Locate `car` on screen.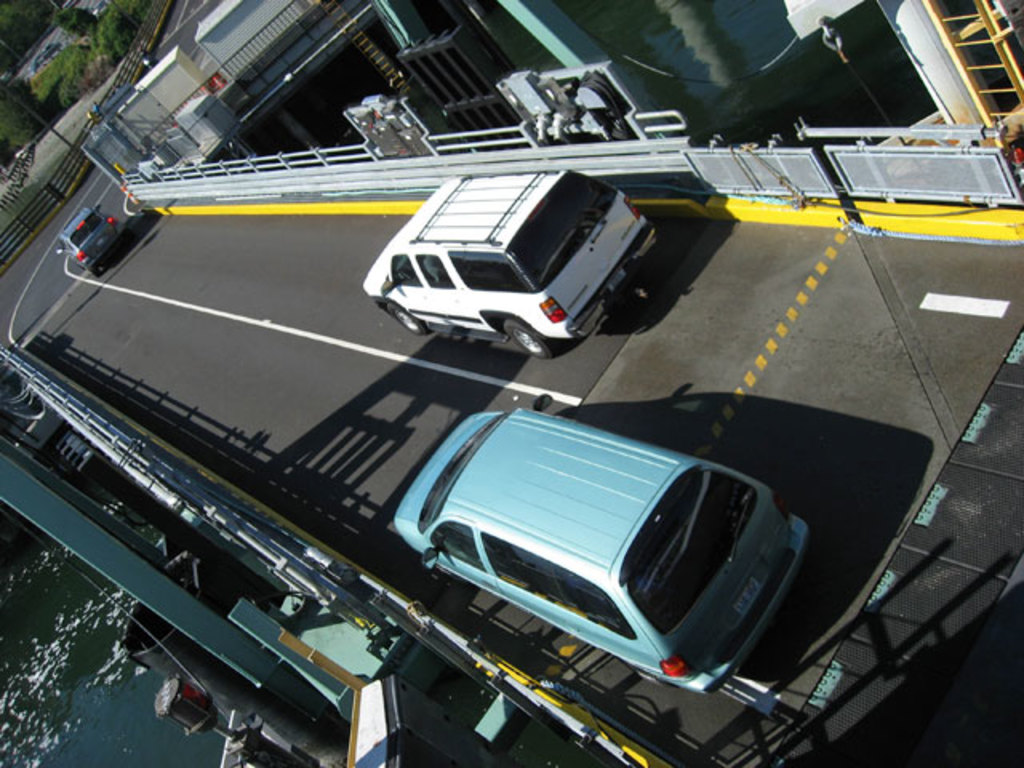
On screen at <region>392, 390, 811, 694</region>.
